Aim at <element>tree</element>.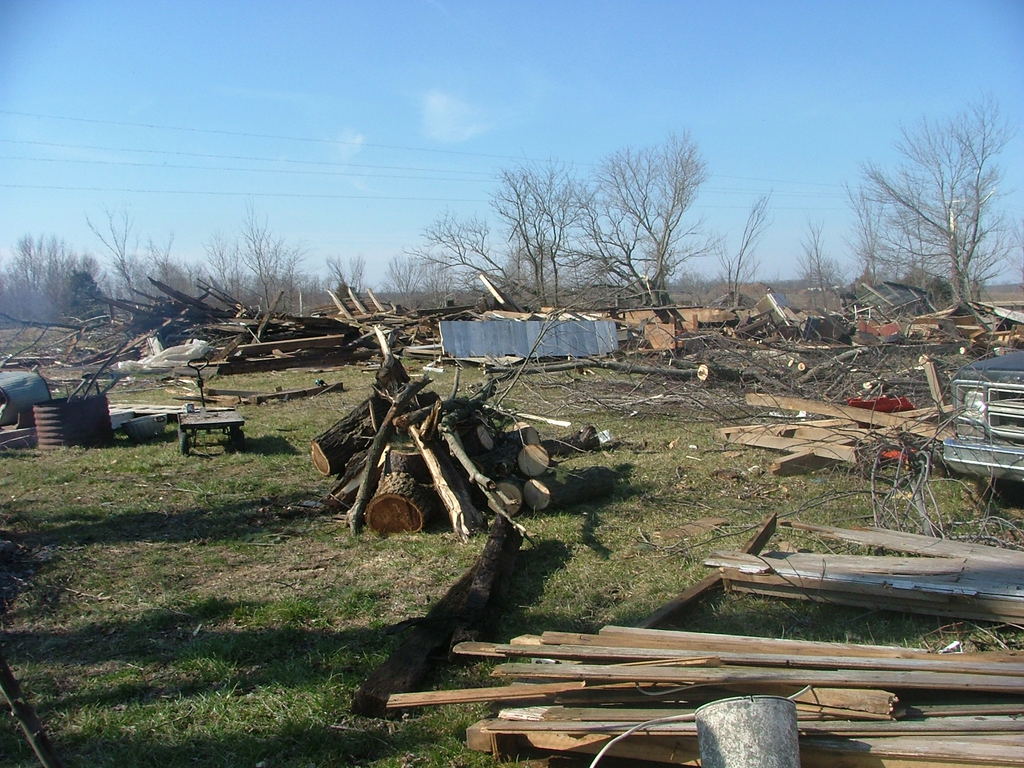
Aimed at left=838, top=105, right=998, bottom=314.
